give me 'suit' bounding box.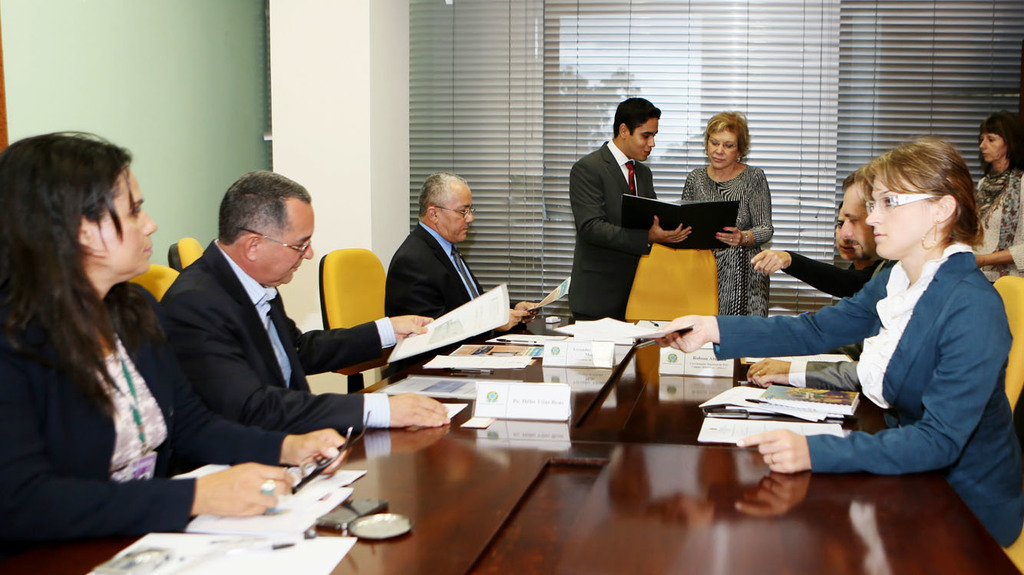
bbox=[779, 259, 887, 293].
